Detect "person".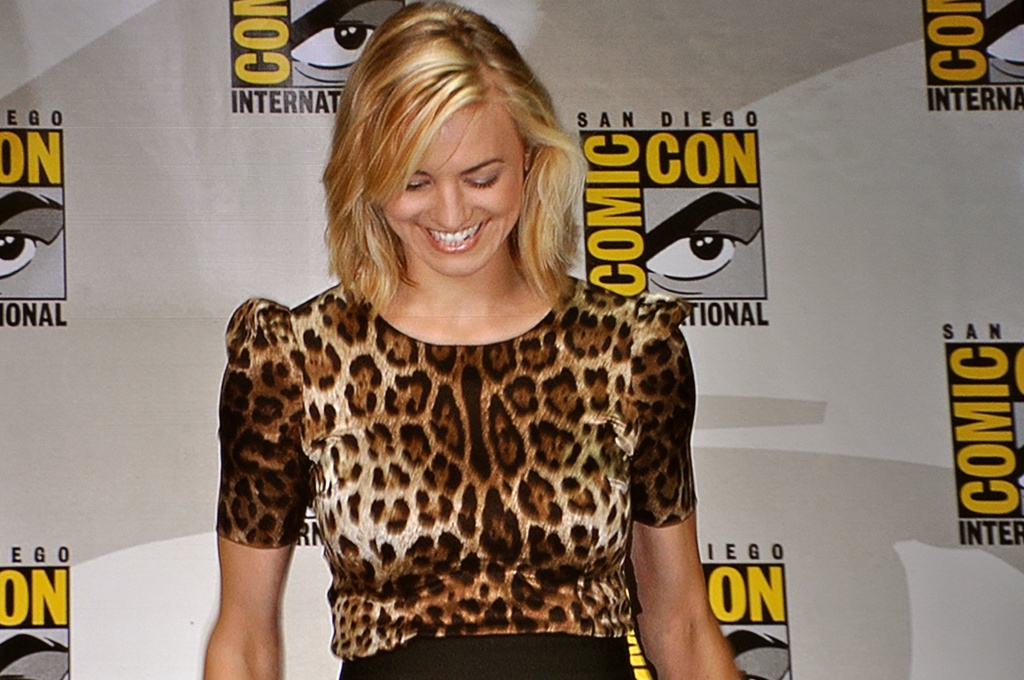
Detected at (286, 0, 406, 85).
